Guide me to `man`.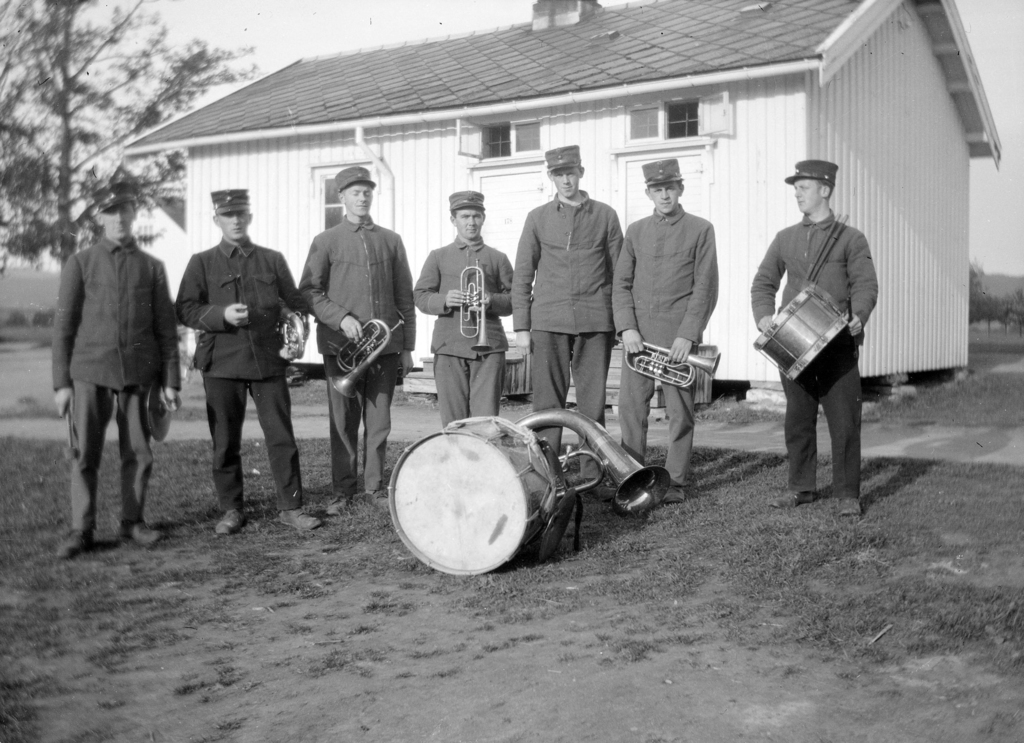
Guidance: Rect(614, 160, 721, 503).
